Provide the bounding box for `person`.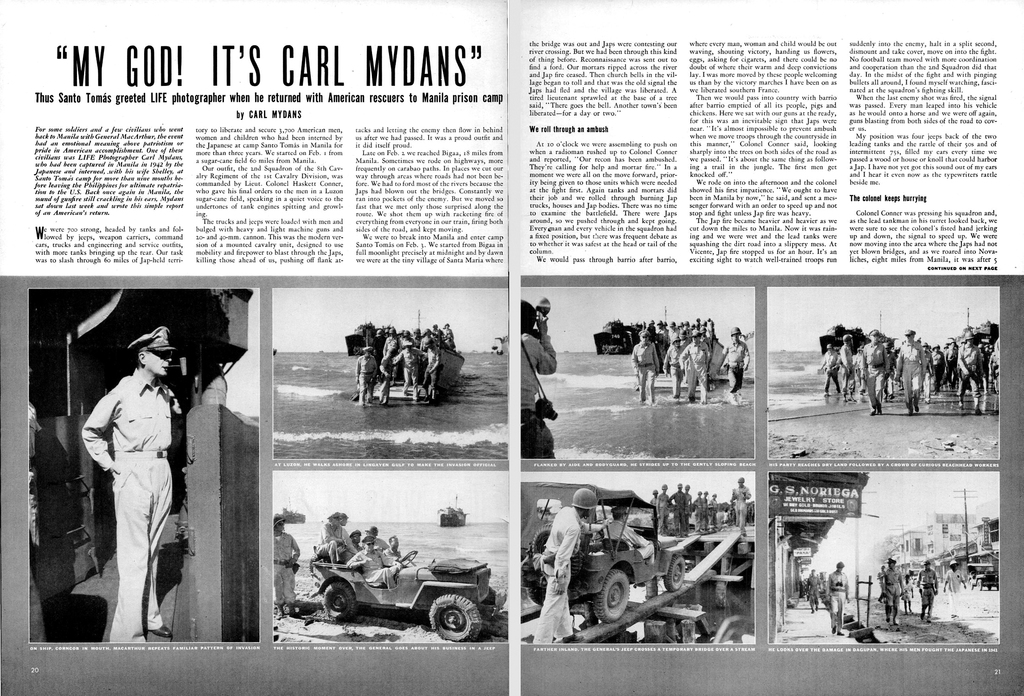
x1=660 y1=338 x2=684 y2=398.
